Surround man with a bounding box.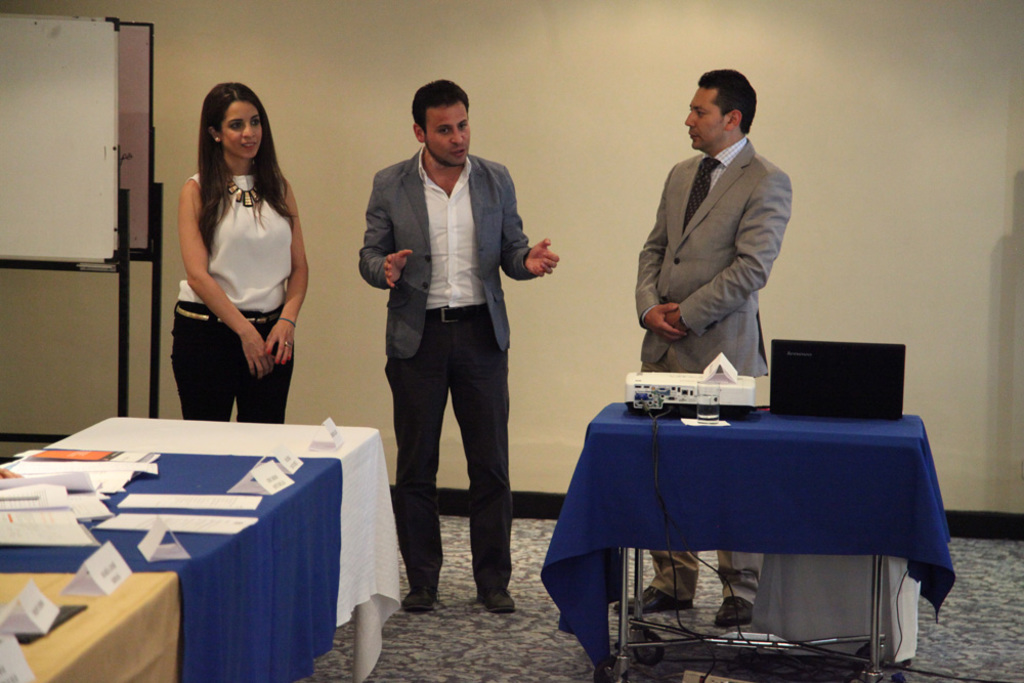
pyautogui.locateOnScreen(614, 68, 793, 622).
